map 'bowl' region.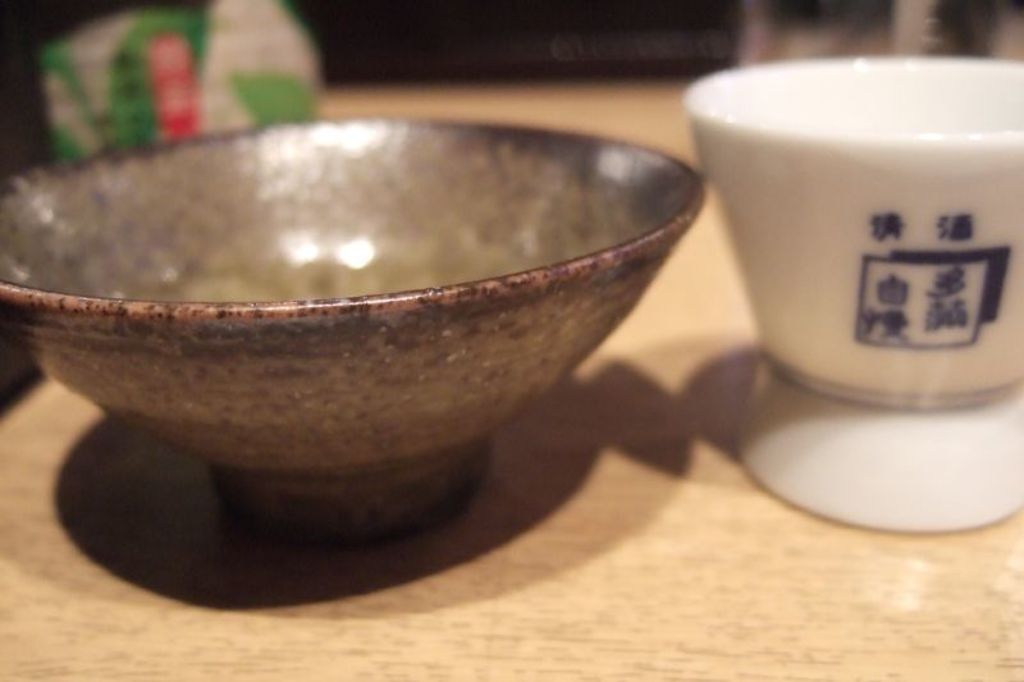
Mapped to 0 114 712 546.
